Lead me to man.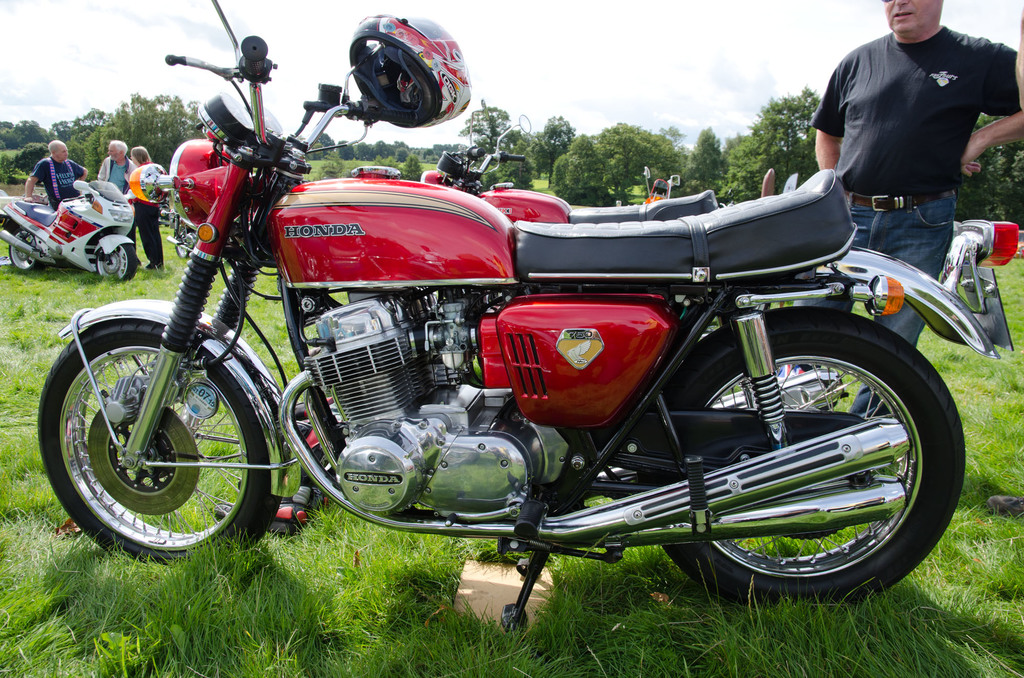
Lead to 87 134 134 262.
